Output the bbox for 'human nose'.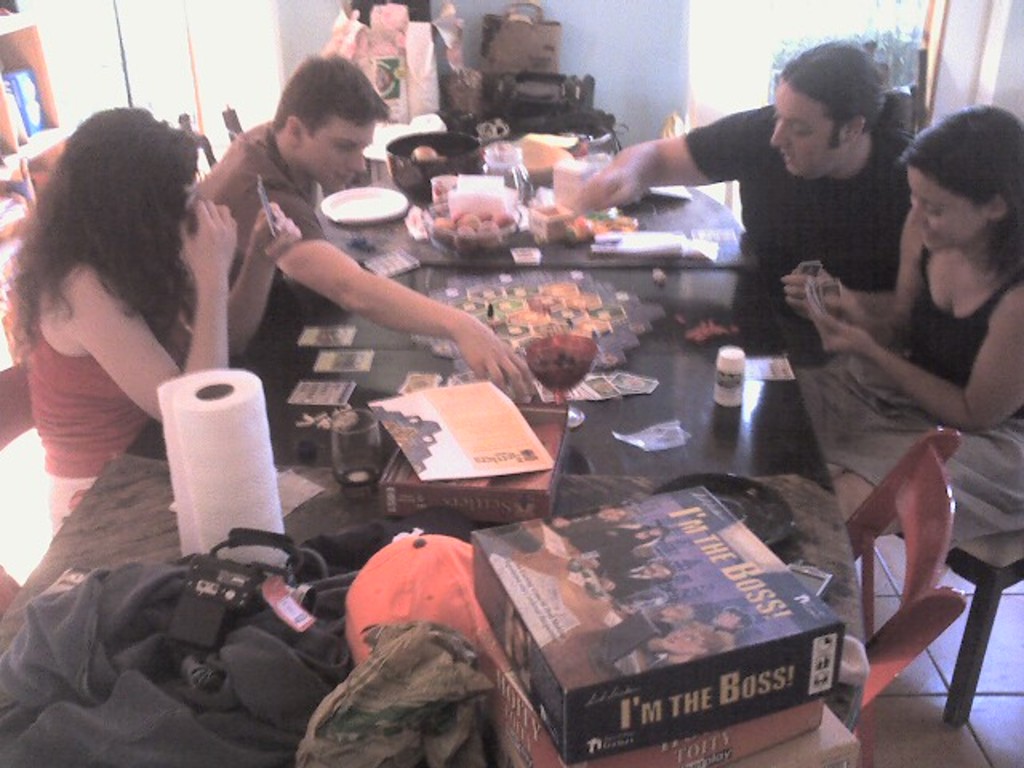
crop(907, 202, 926, 232).
